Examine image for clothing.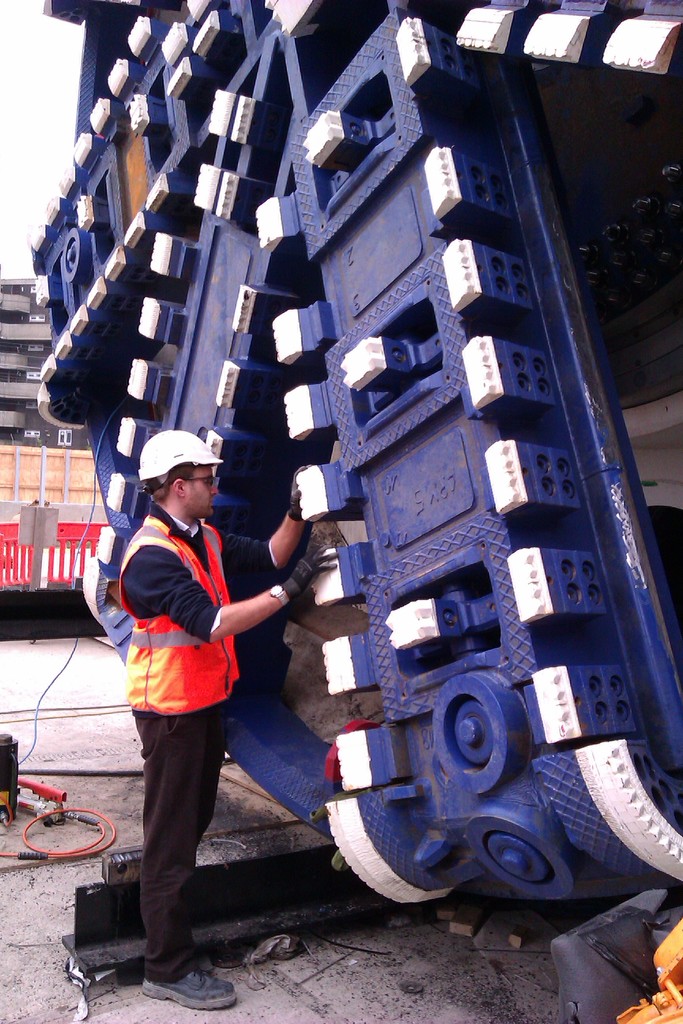
Examination result: {"x1": 110, "y1": 469, "x2": 268, "y2": 907}.
